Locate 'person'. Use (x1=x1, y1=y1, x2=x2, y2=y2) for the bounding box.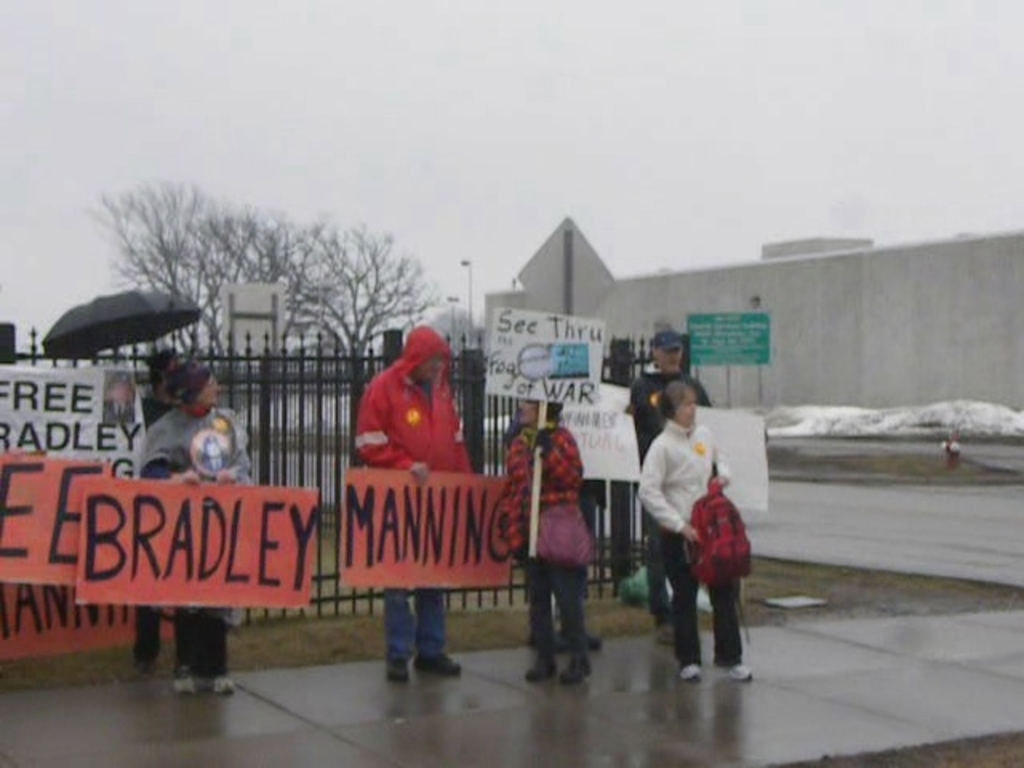
(x1=640, y1=374, x2=747, y2=680).
